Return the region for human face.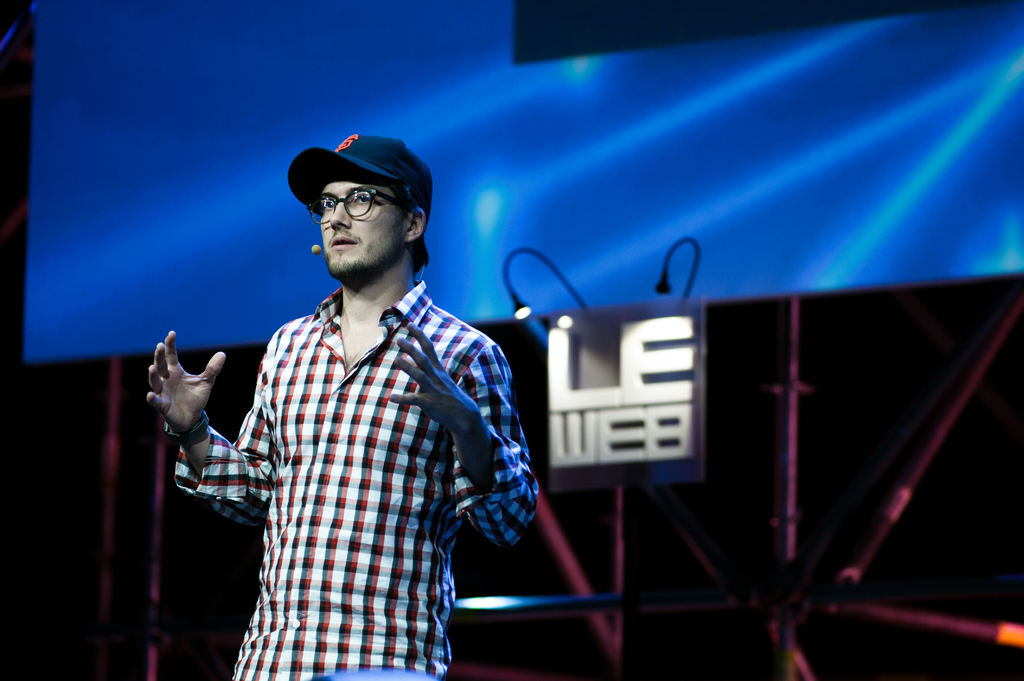
select_region(321, 175, 408, 276).
